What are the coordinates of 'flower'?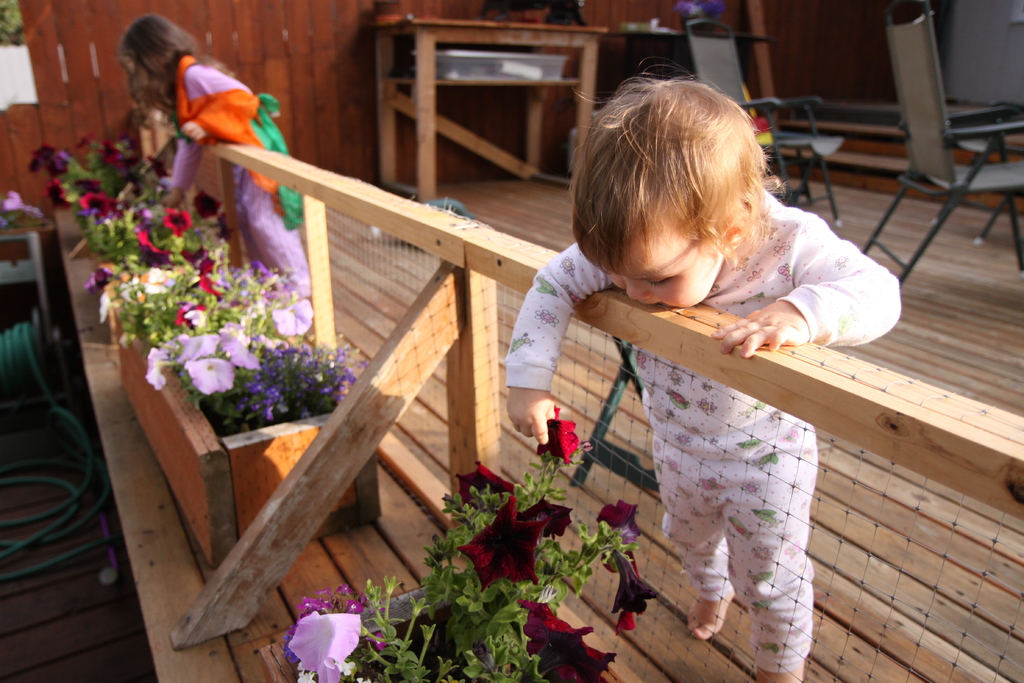
box=[520, 600, 620, 682].
